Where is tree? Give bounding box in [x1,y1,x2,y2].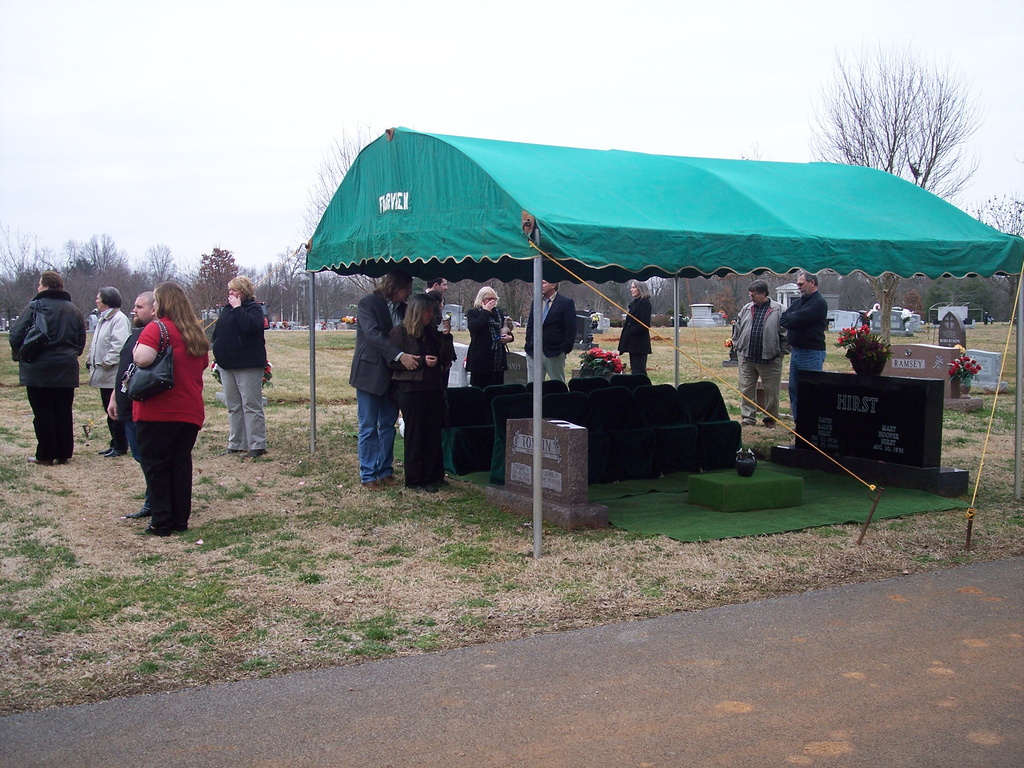
[138,241,177,295].
